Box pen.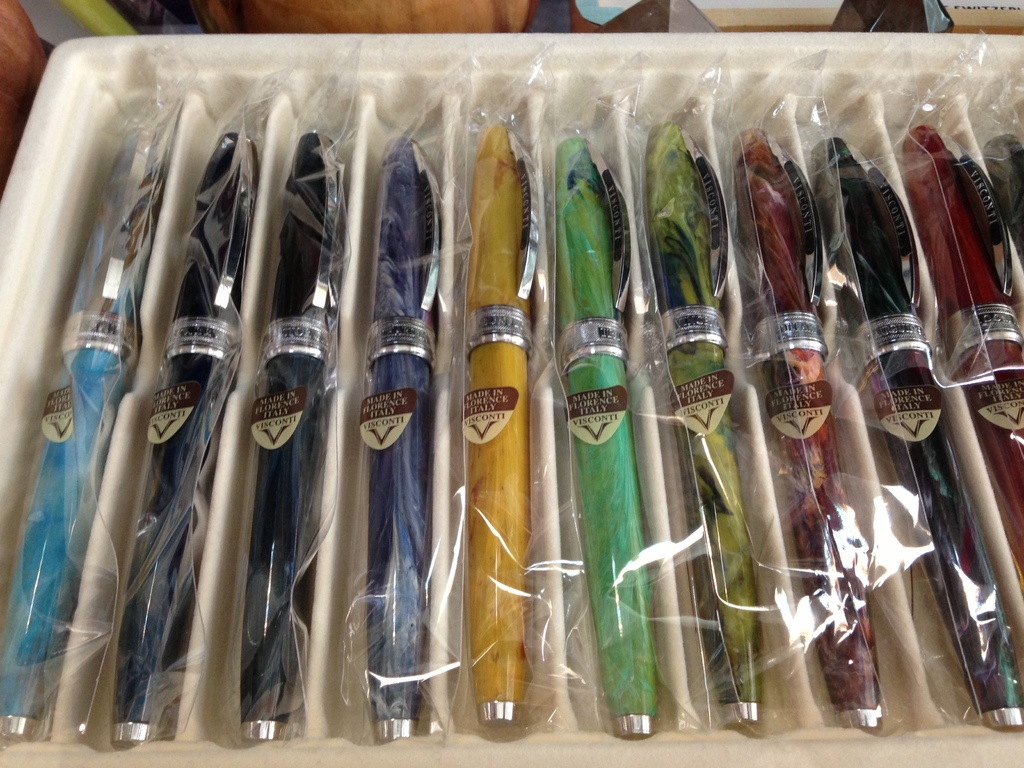
locate(555, 128, 646, 749).
